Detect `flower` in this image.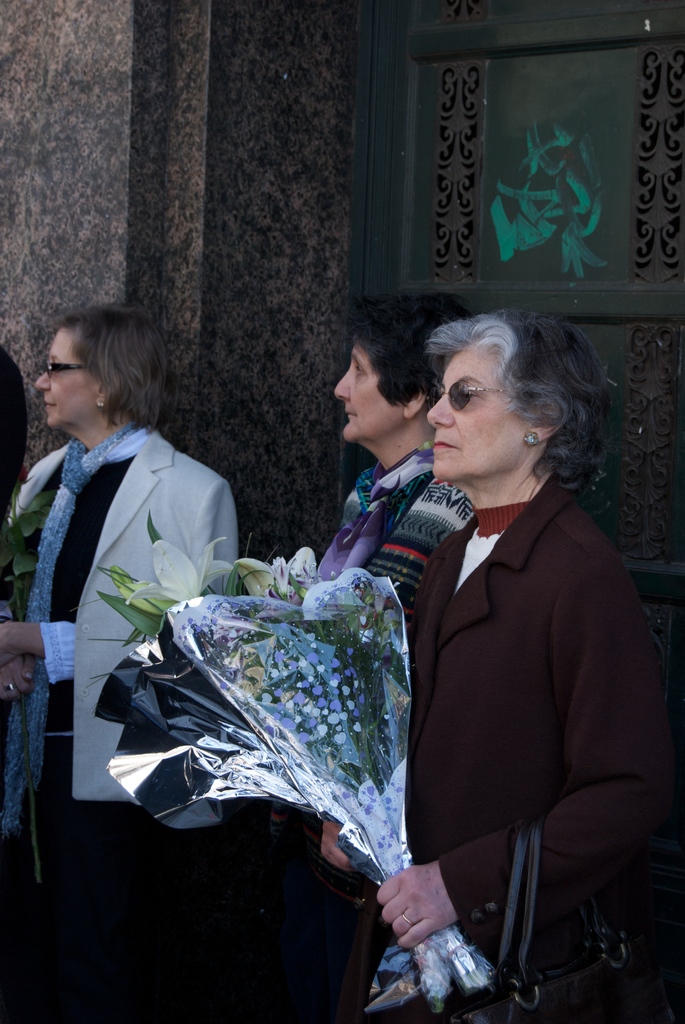
Detection: select_region(231, 545, 314, 609).
